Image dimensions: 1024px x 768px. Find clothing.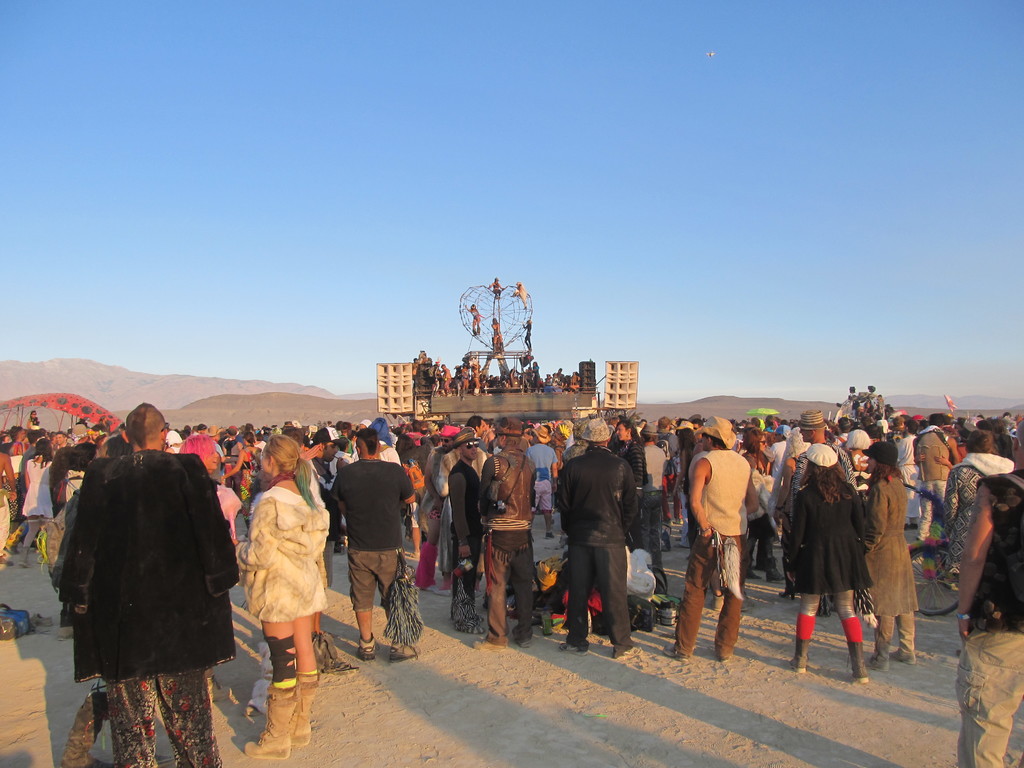
left=969, top=488, right=1023, bottom=762.
